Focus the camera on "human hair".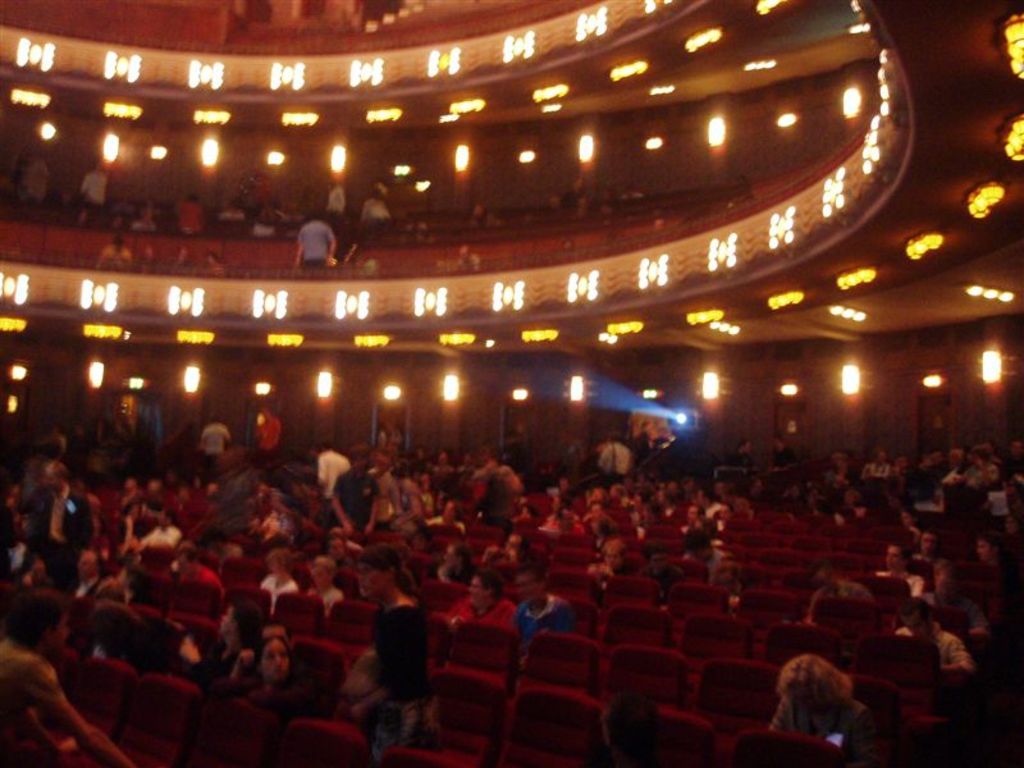
Focus region: box=[356, 539, 417, 595].
